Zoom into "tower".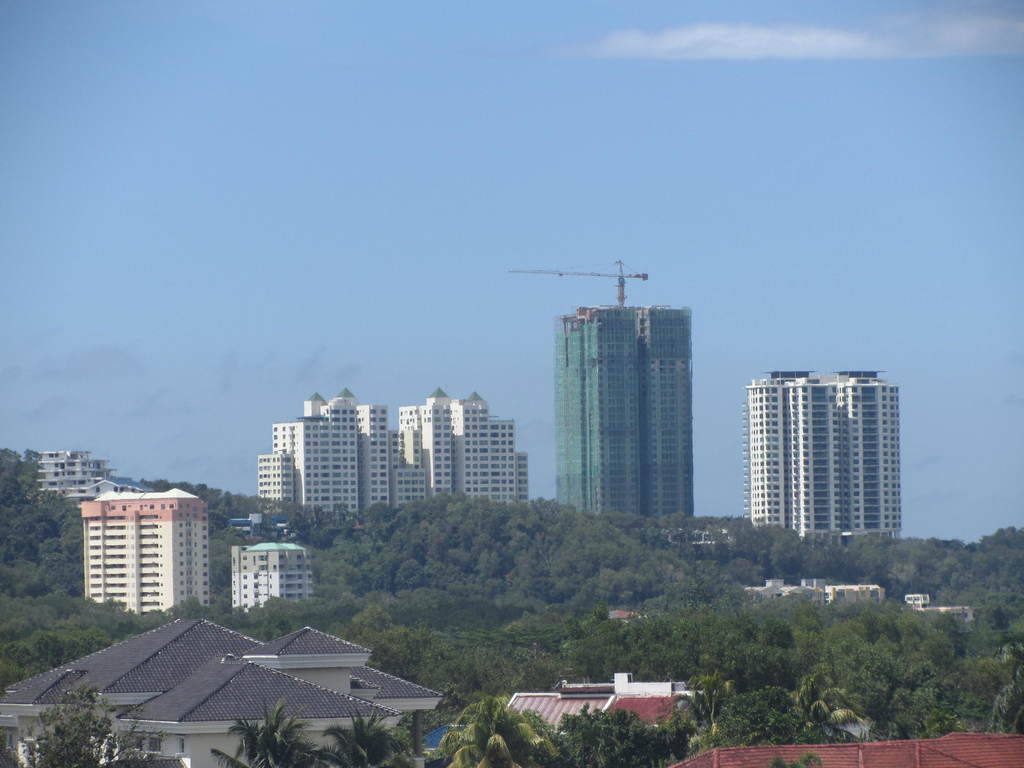
Zoom target: x1=65 y1=484 x2=219 y2=634.
